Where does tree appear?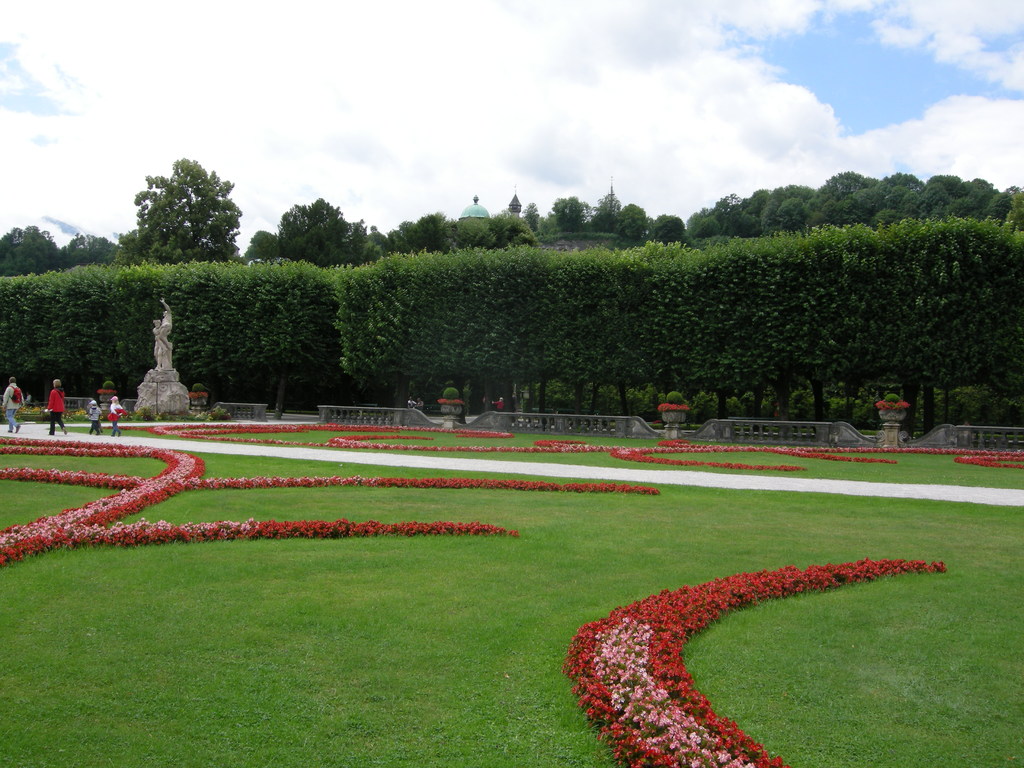
Appears at [540,188,589,232].
